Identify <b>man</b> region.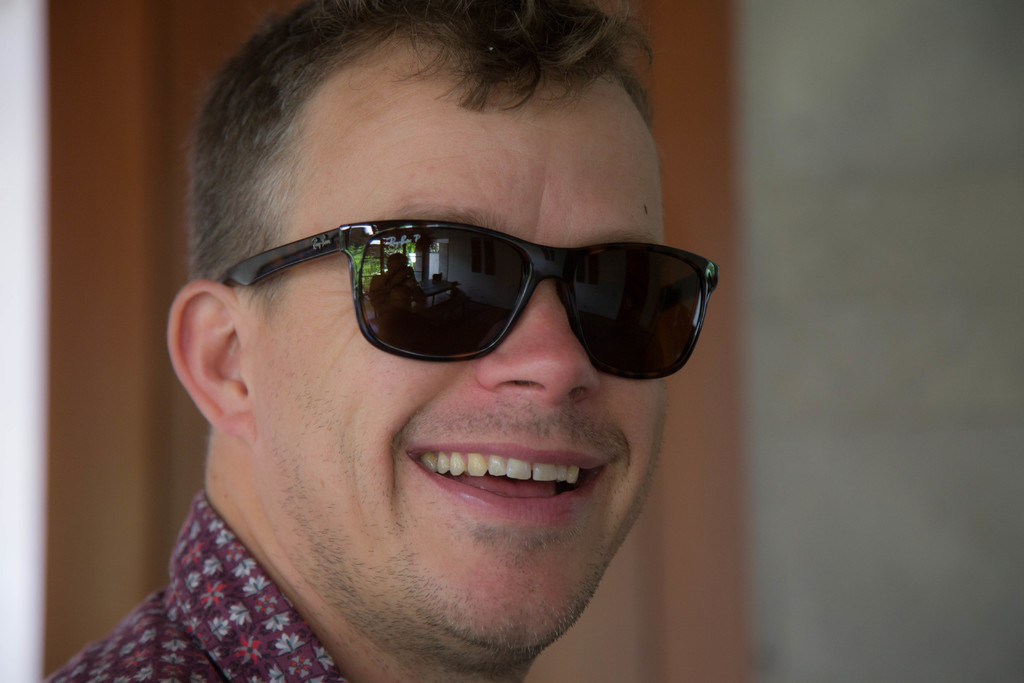
Region: box(42, 0, 724, 682).
